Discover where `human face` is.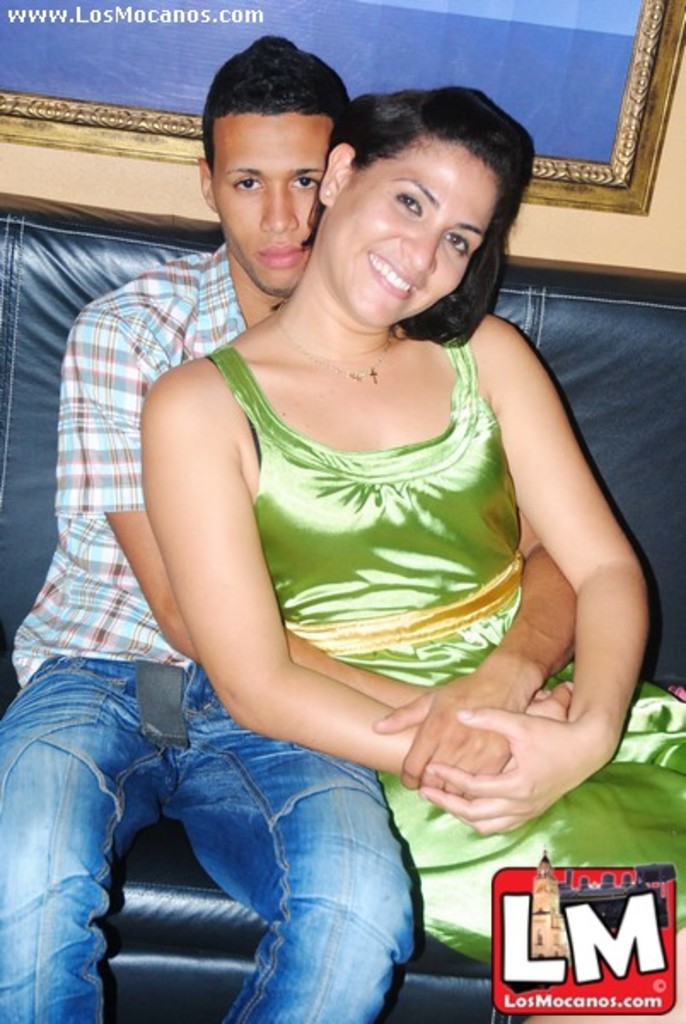
Discovered at locate(208, 113, 338, 302).
